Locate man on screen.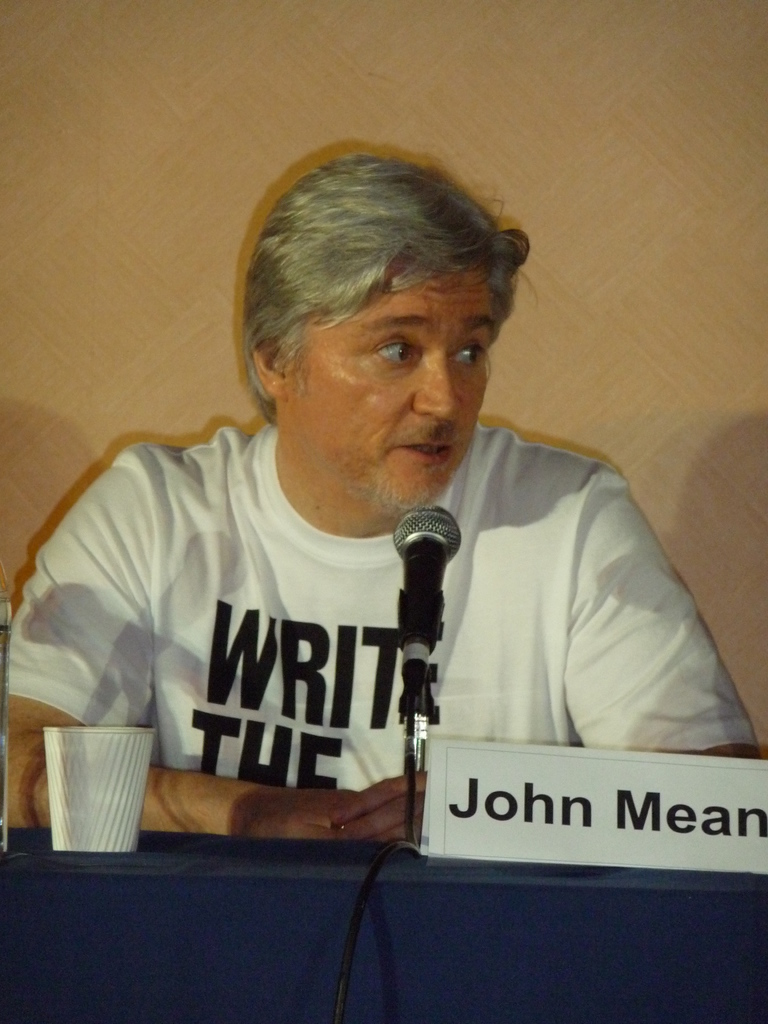
On screen at locate(19, 150, 726, 875).
